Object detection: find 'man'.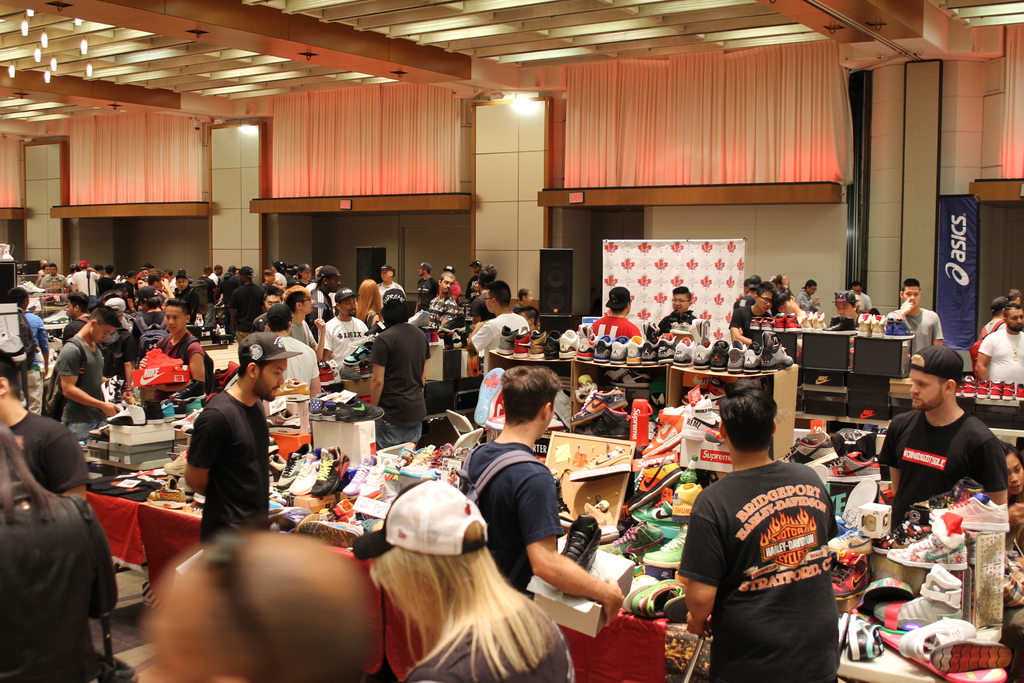
detection(378, 265, 404, 302).
